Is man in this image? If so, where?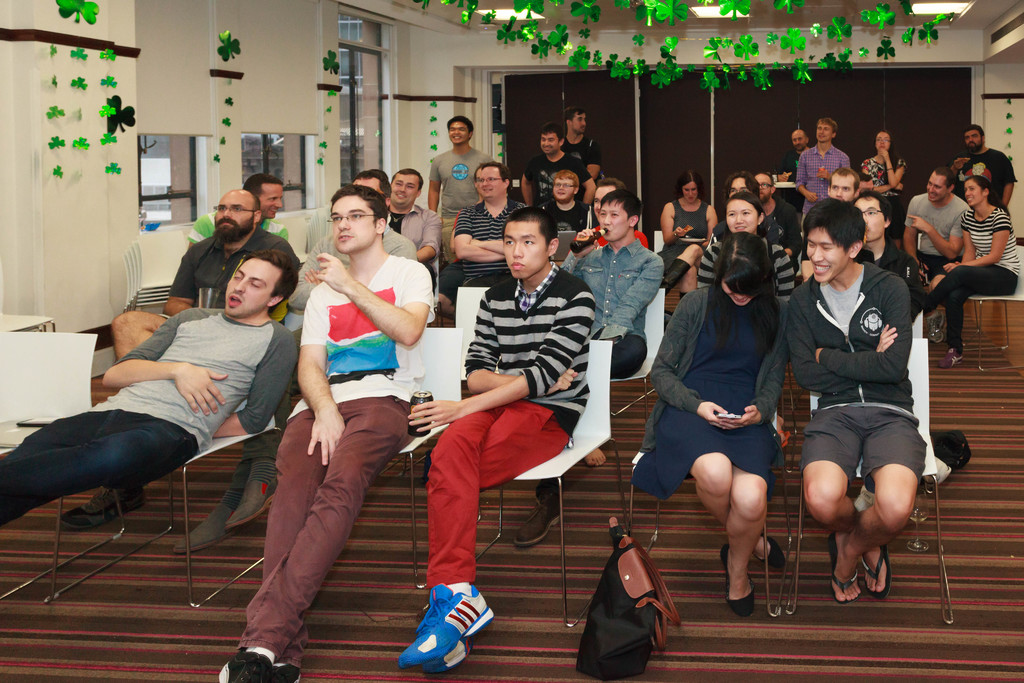
Yes, at [561, 108, 602, 179].
